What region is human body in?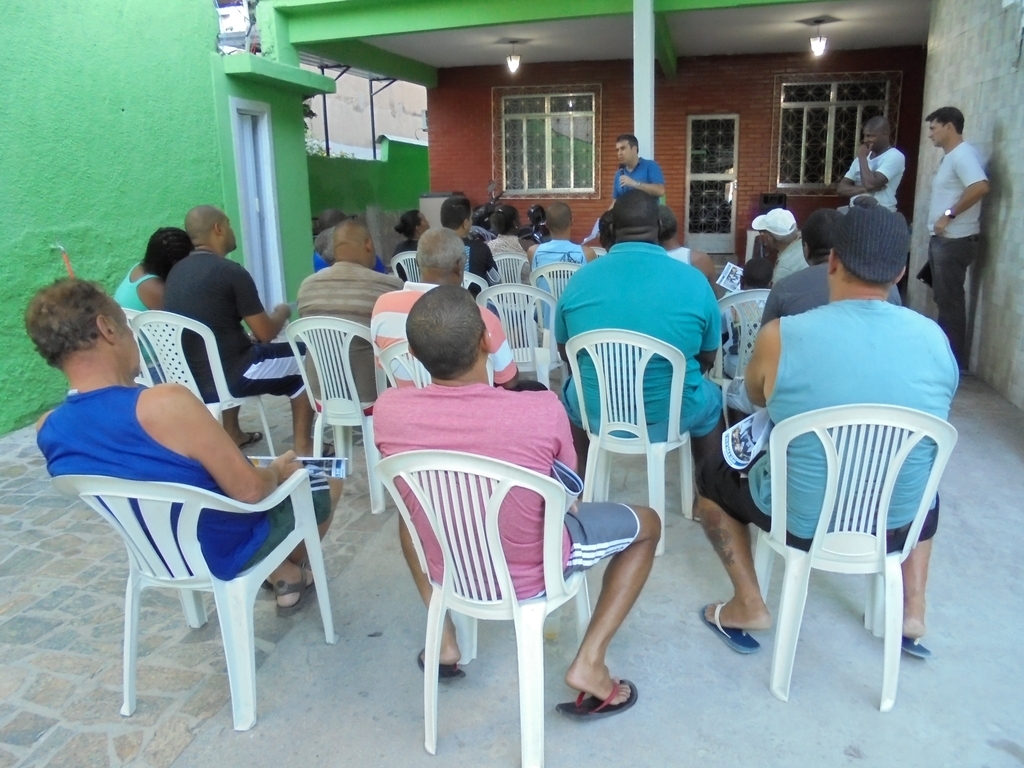
[left=531, top=241, right=599, bottom=334].
